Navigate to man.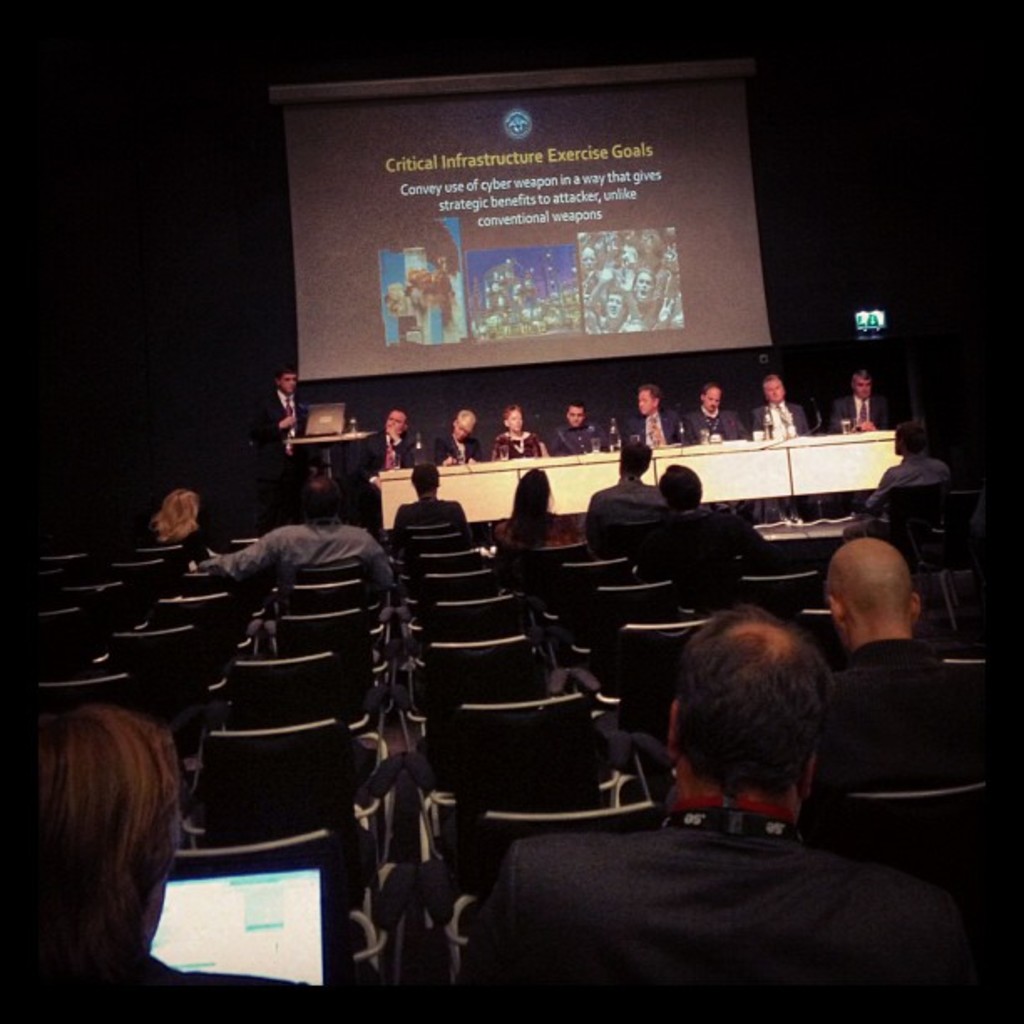
Navigation target: bbox(582, 440, 666, 554).
